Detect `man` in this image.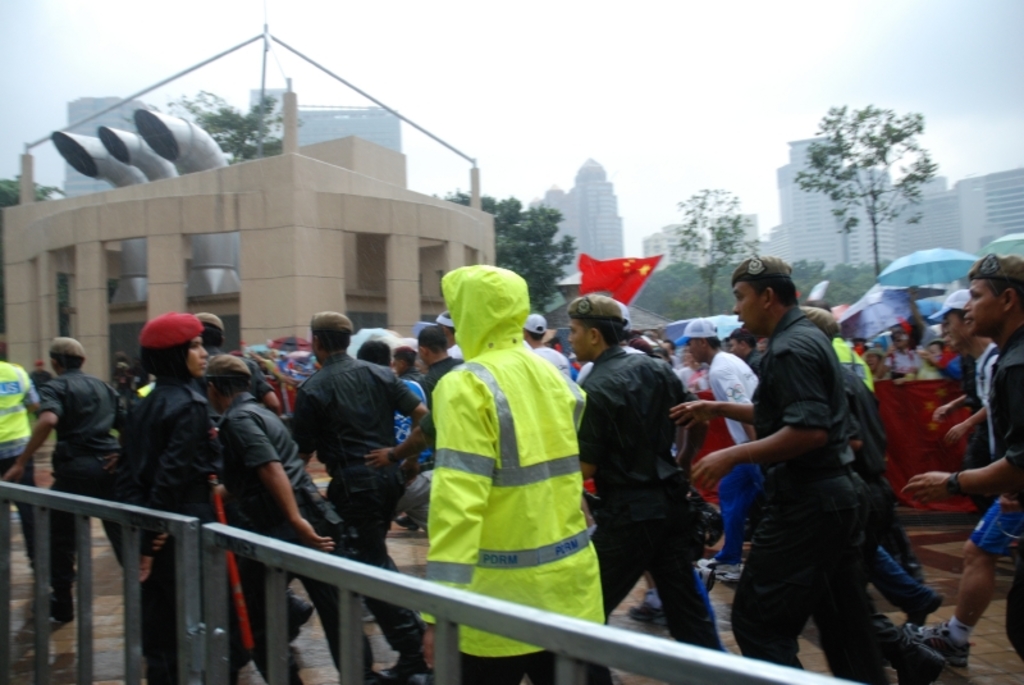
Detection: locate(196, 316, 280, 416).
